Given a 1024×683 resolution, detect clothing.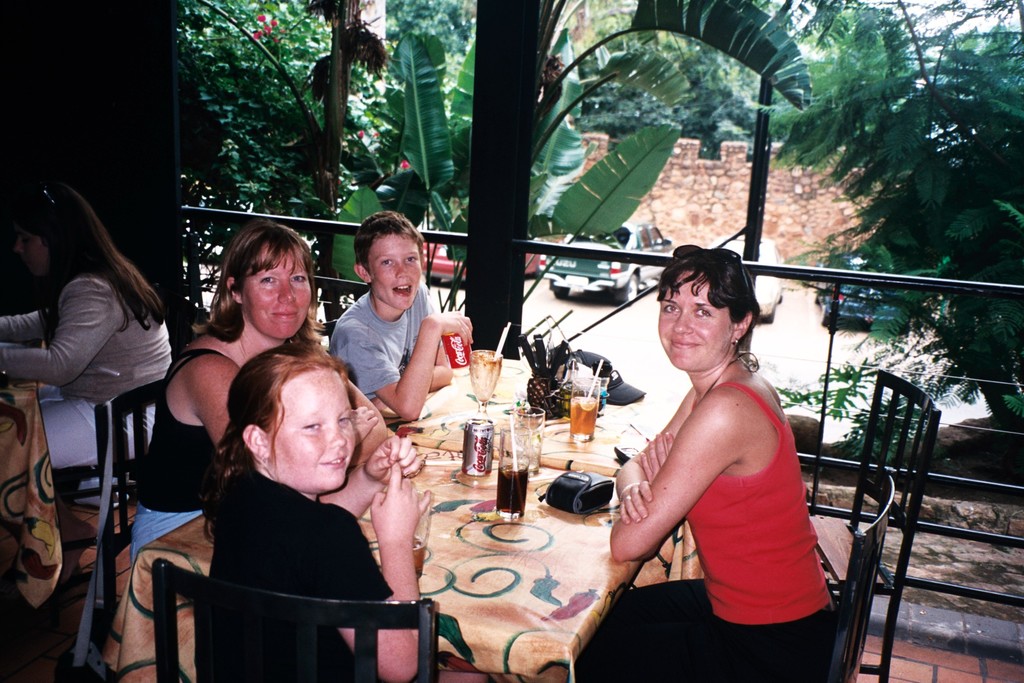
bbox=[328, 270, 436, 443].
